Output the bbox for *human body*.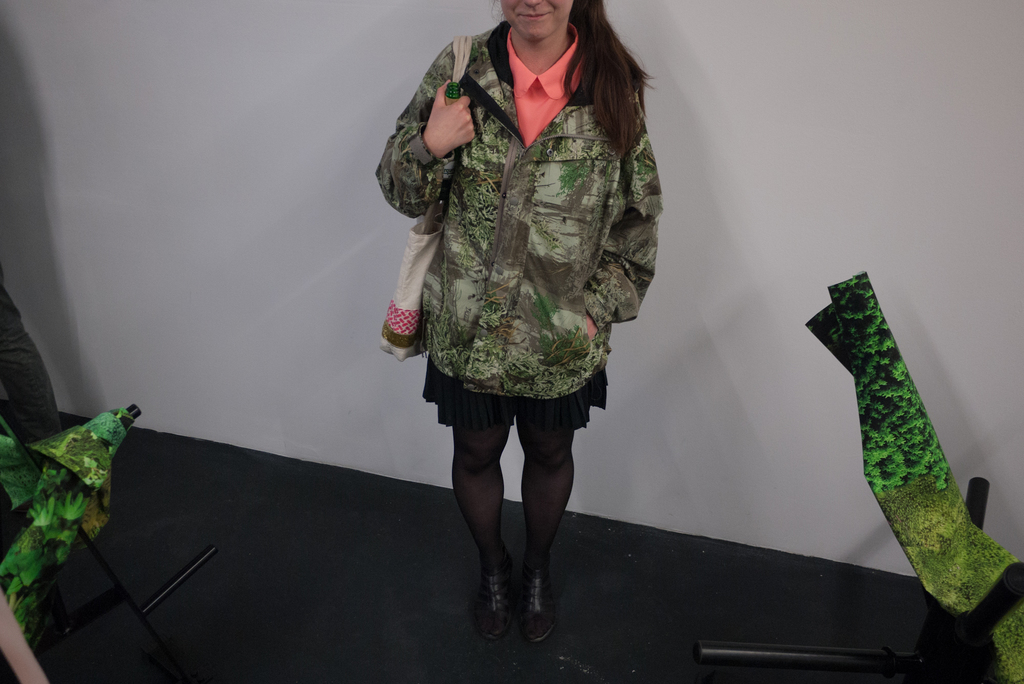
x1=365 y1=21 x2=671 y2=642.
